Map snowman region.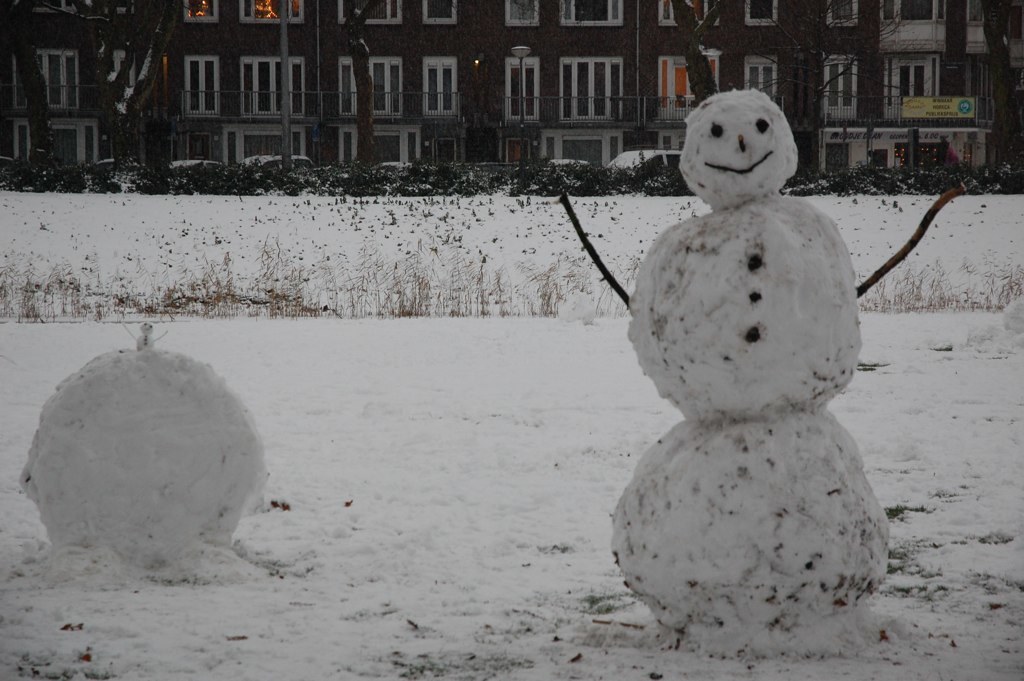
Mapped to (541, 45, 993, 646).
